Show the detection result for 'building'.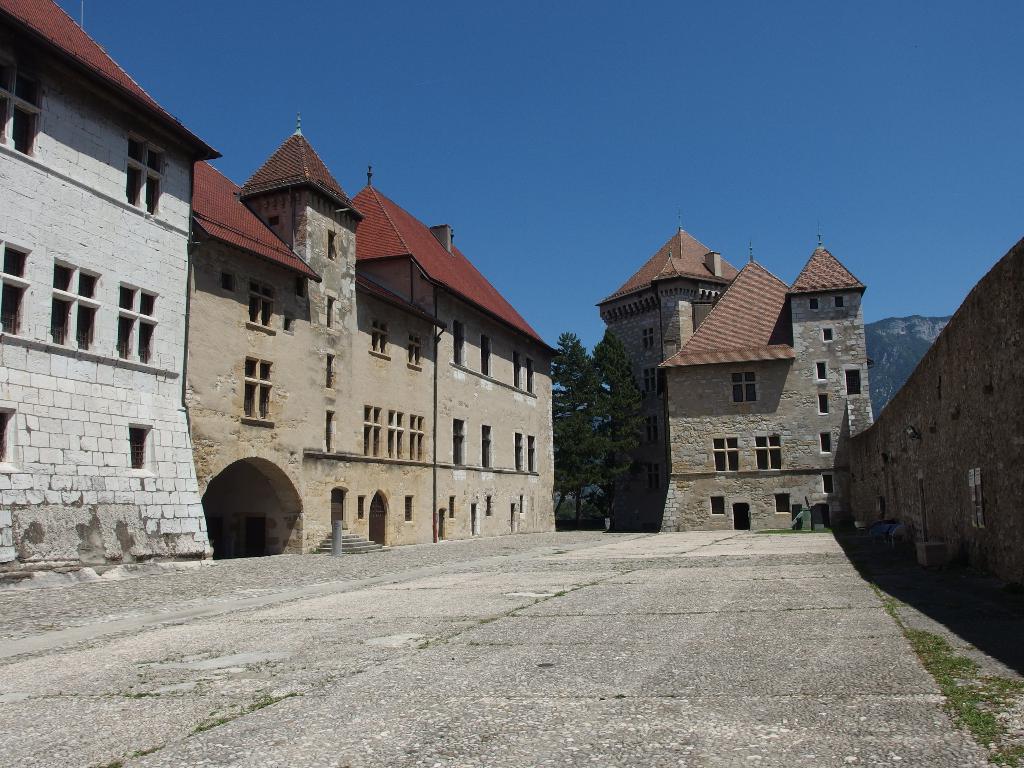
bbox=(595, 225, 863, 531).
